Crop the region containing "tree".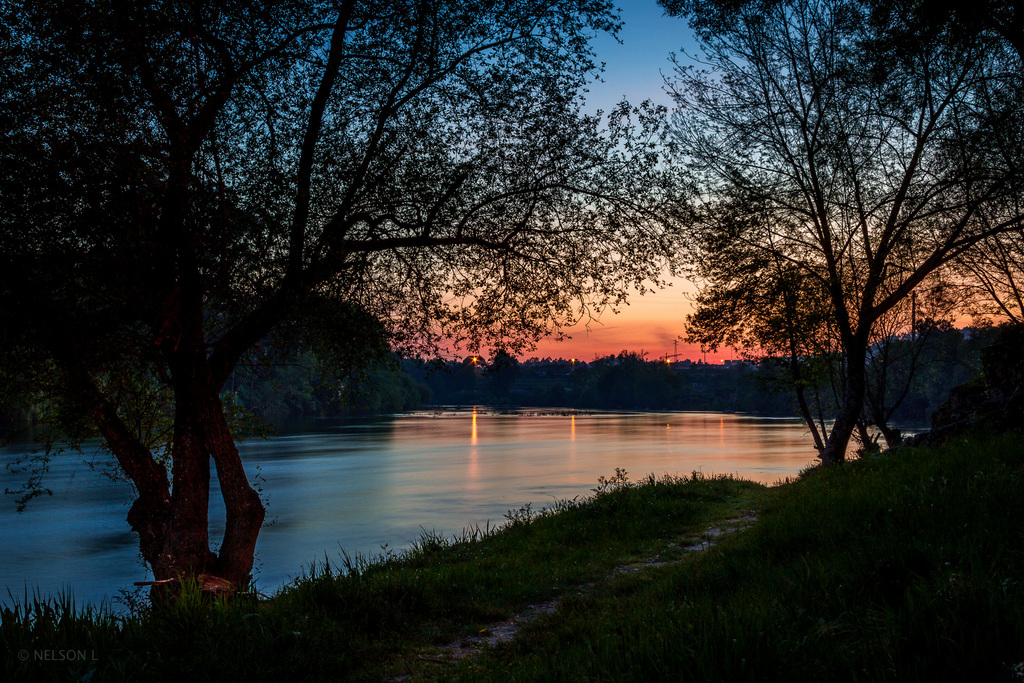
Crop region: {"x1": 561, "y1": 349, "x2": 682, "y2": 419}.
